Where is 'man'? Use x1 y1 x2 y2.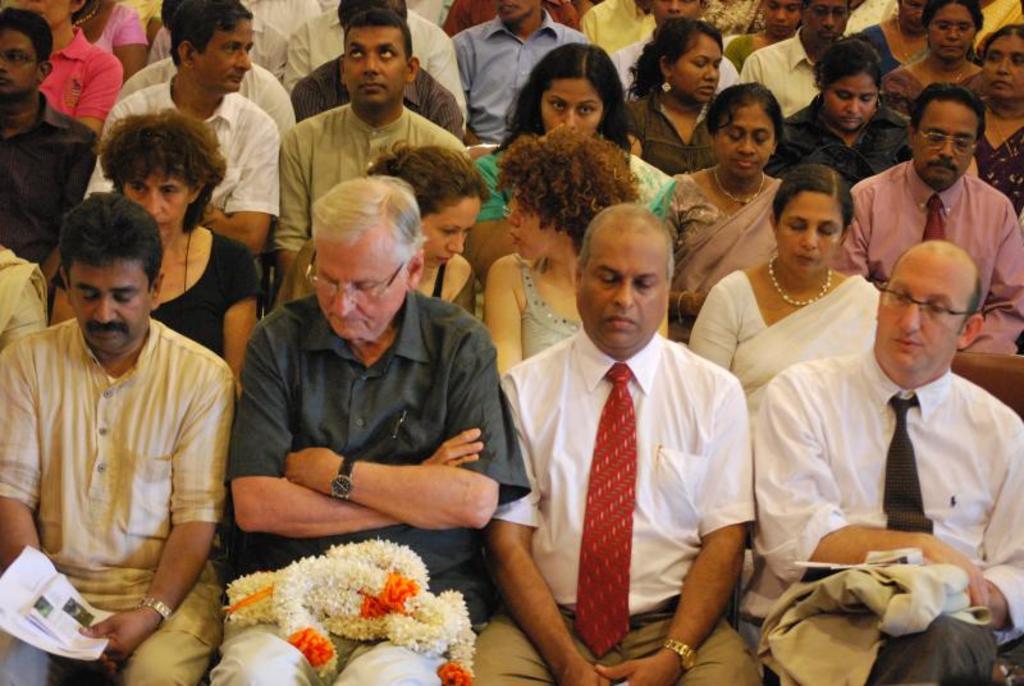
845 79 1023 365.
